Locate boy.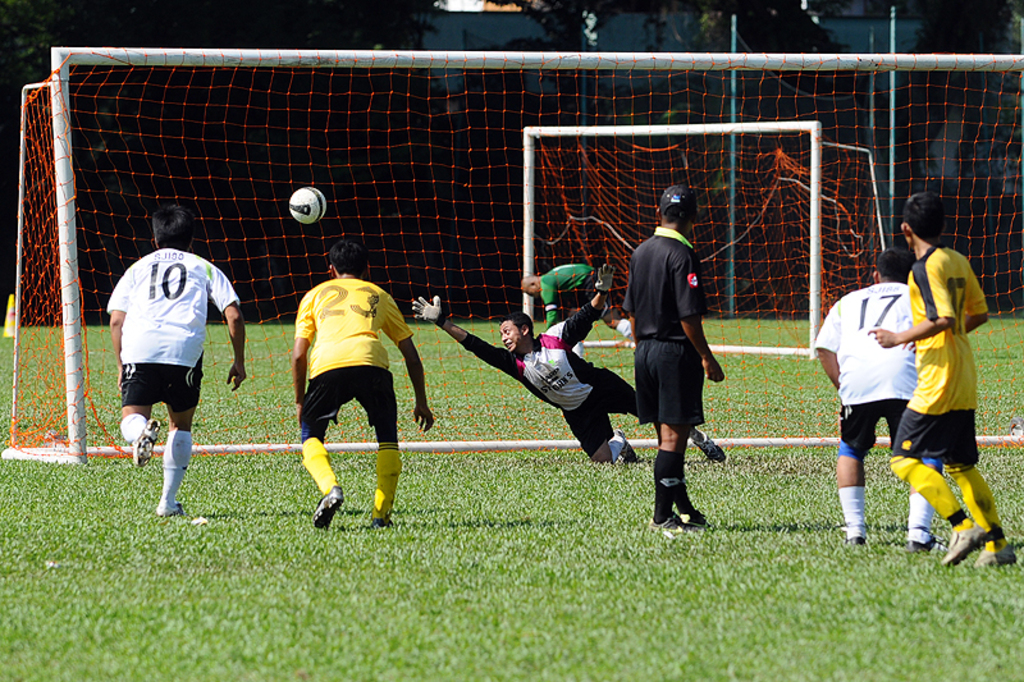
Bounding box: 625,184,726,535.
